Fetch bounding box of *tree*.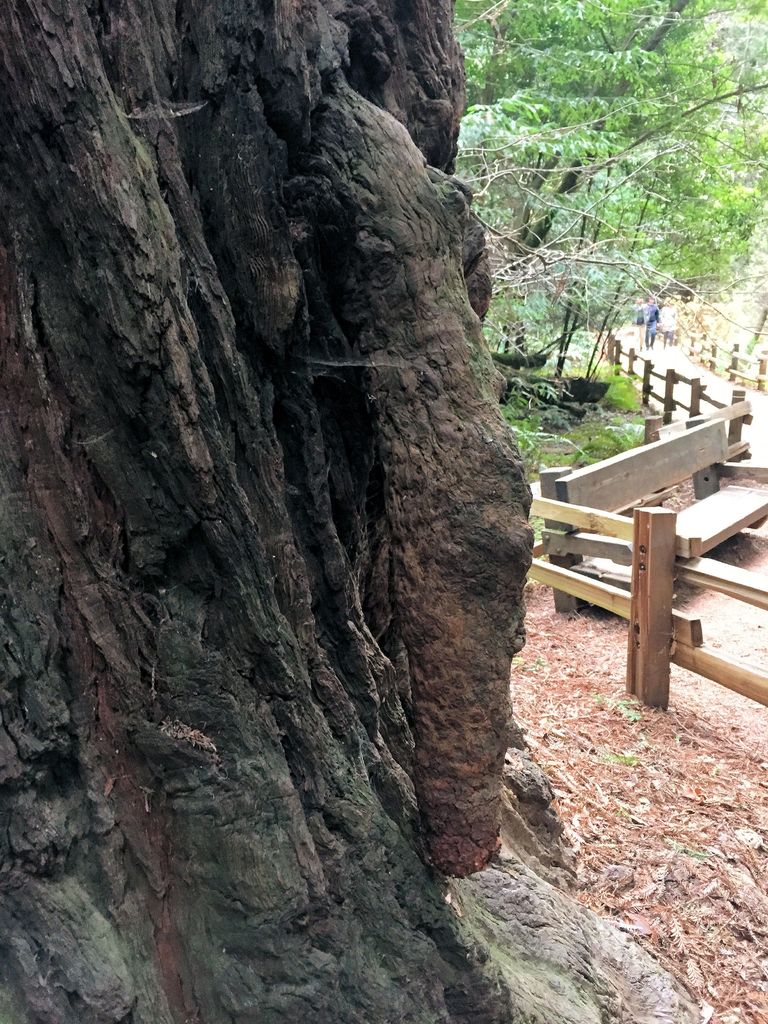
Bbox: <box>570,414,646,468</box>.
